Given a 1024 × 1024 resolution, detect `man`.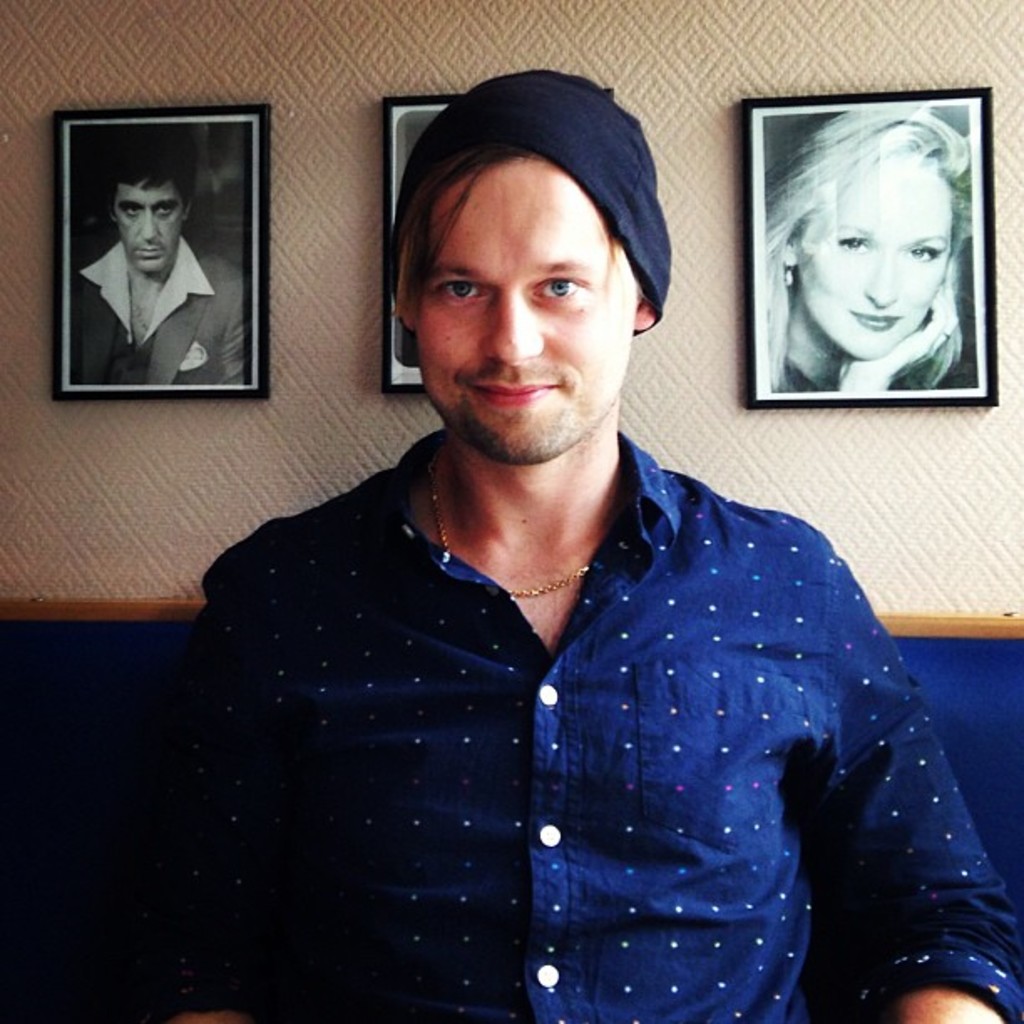
[x1=169, y1=80, x2=960, y2=970].
